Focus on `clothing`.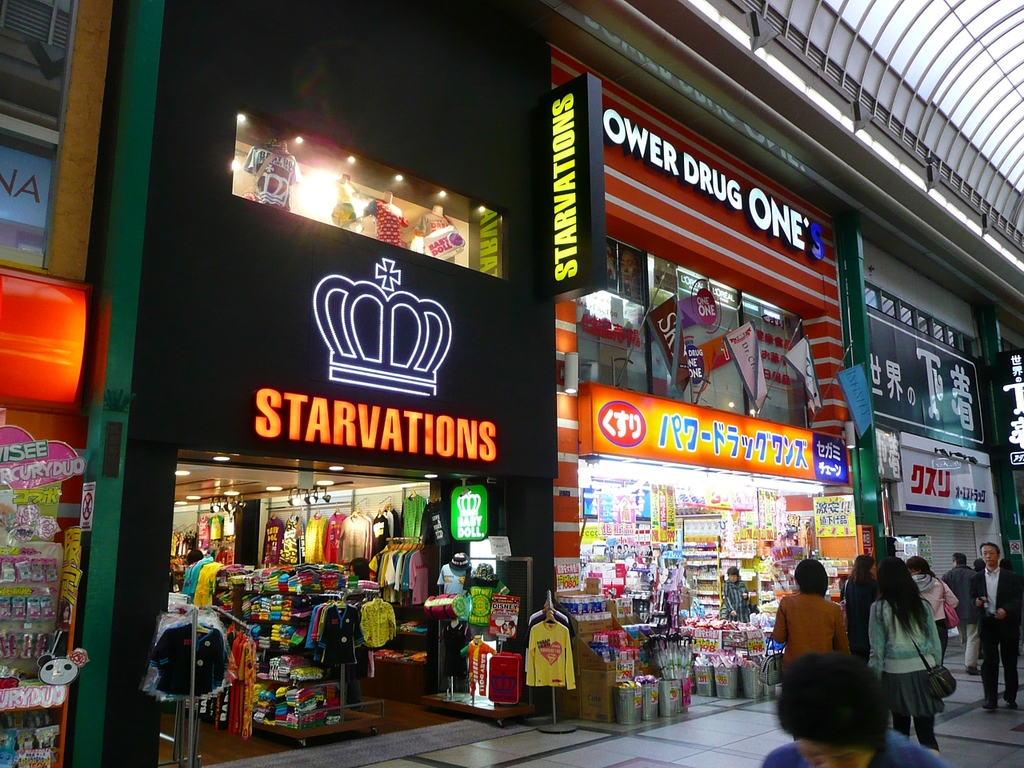
Focused at pyautogui.locateOnScreen(362, 198, 409, 242).
